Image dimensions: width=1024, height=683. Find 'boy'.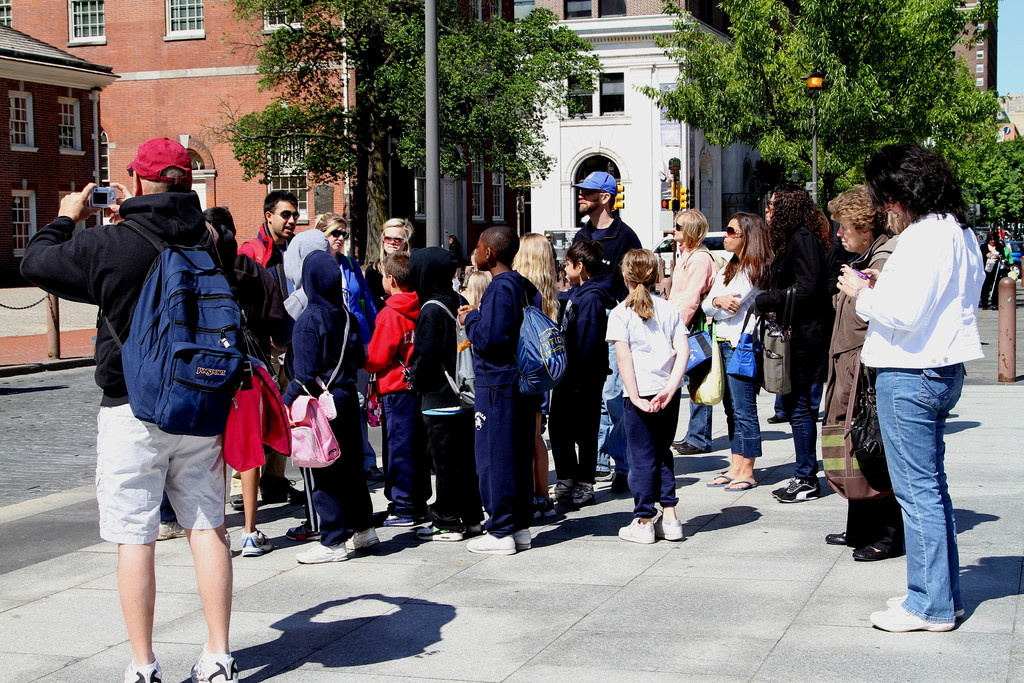
(204, 206, 282, 554).
